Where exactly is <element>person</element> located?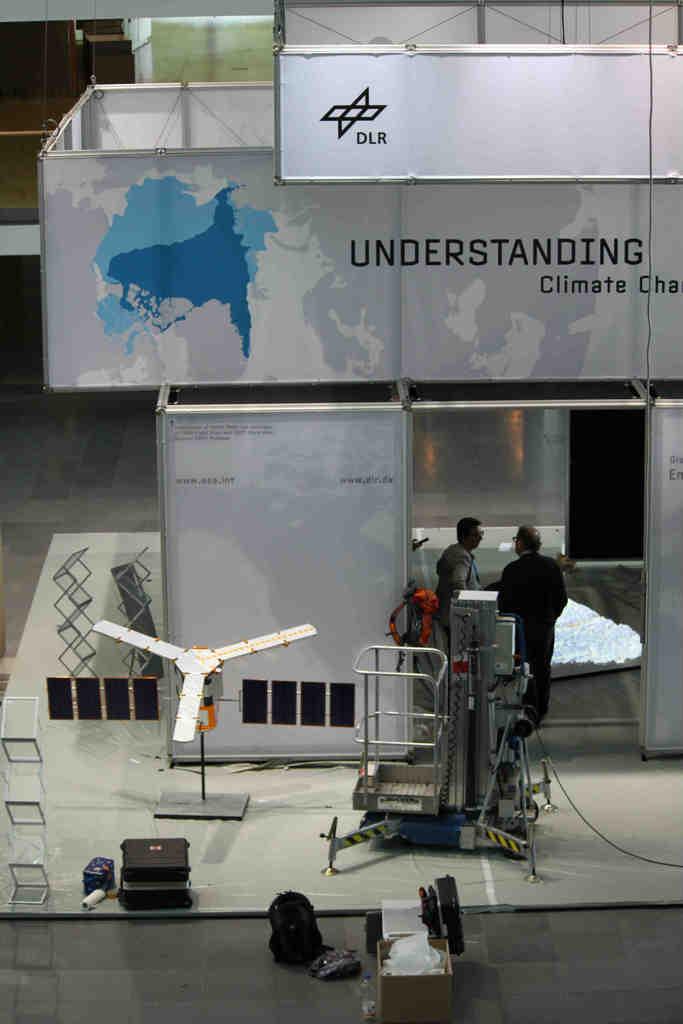
Its bounding box is 433/517/491/634.
